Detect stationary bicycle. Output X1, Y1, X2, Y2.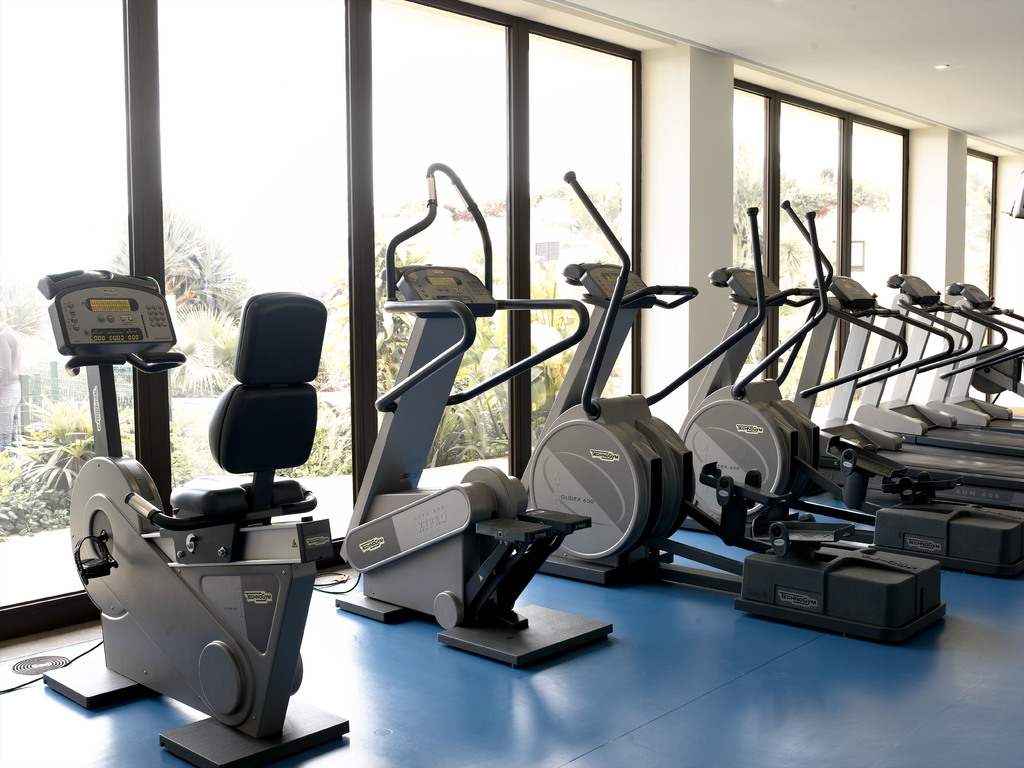
27, 261, 351, 767.
